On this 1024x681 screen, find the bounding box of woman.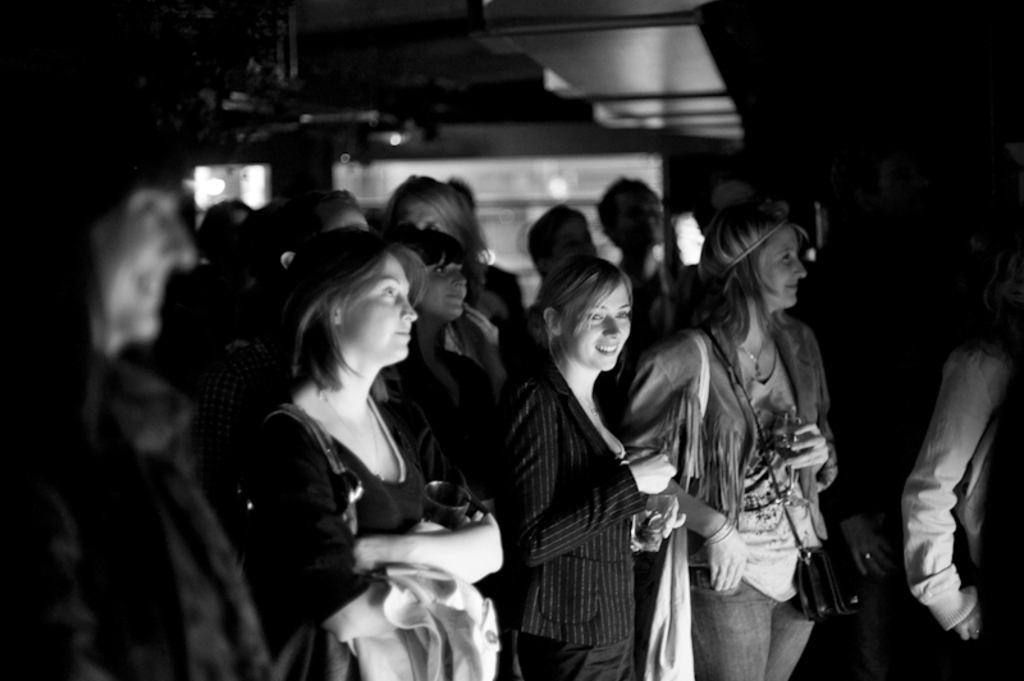
Bounding box: <bbox>0, 145, 266, 680</bbox>.
